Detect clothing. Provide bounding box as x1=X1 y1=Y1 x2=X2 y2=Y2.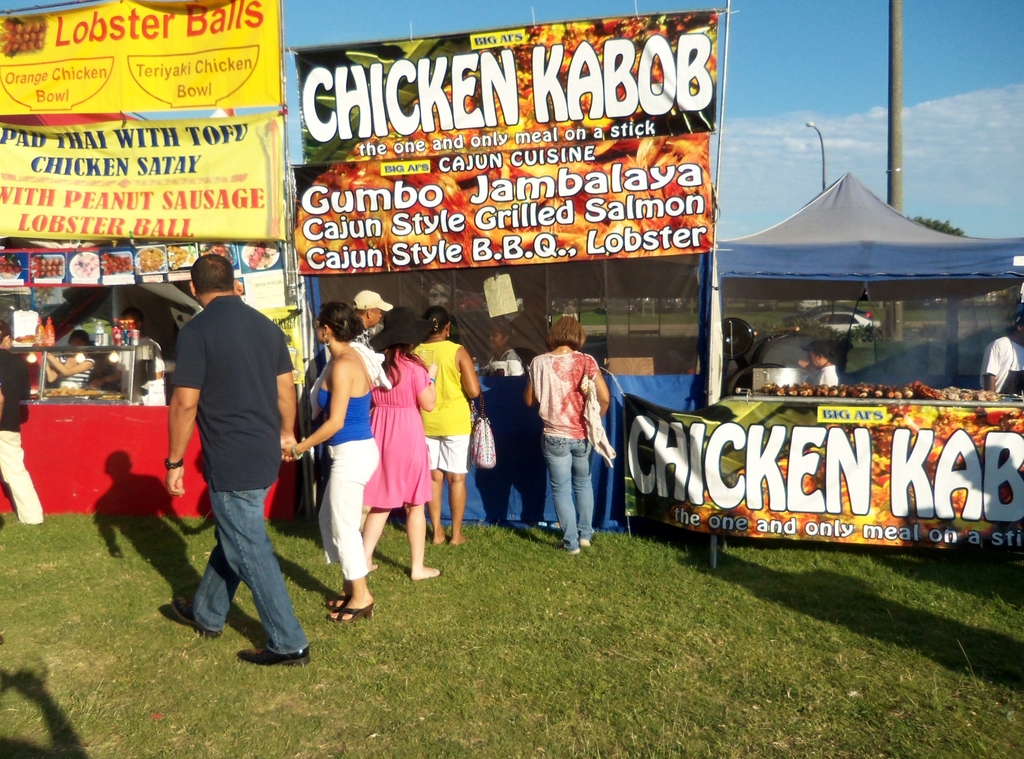
x1=165 y1=251 x2=294 y2=625.
